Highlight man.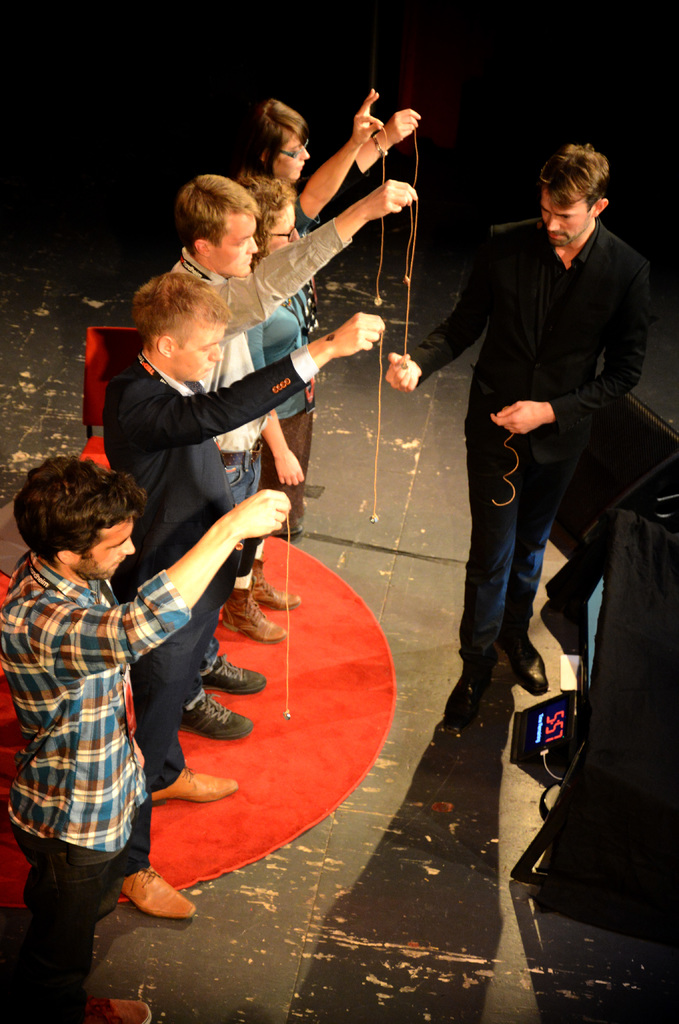
Highlighted region: [0,455,290,1022].
